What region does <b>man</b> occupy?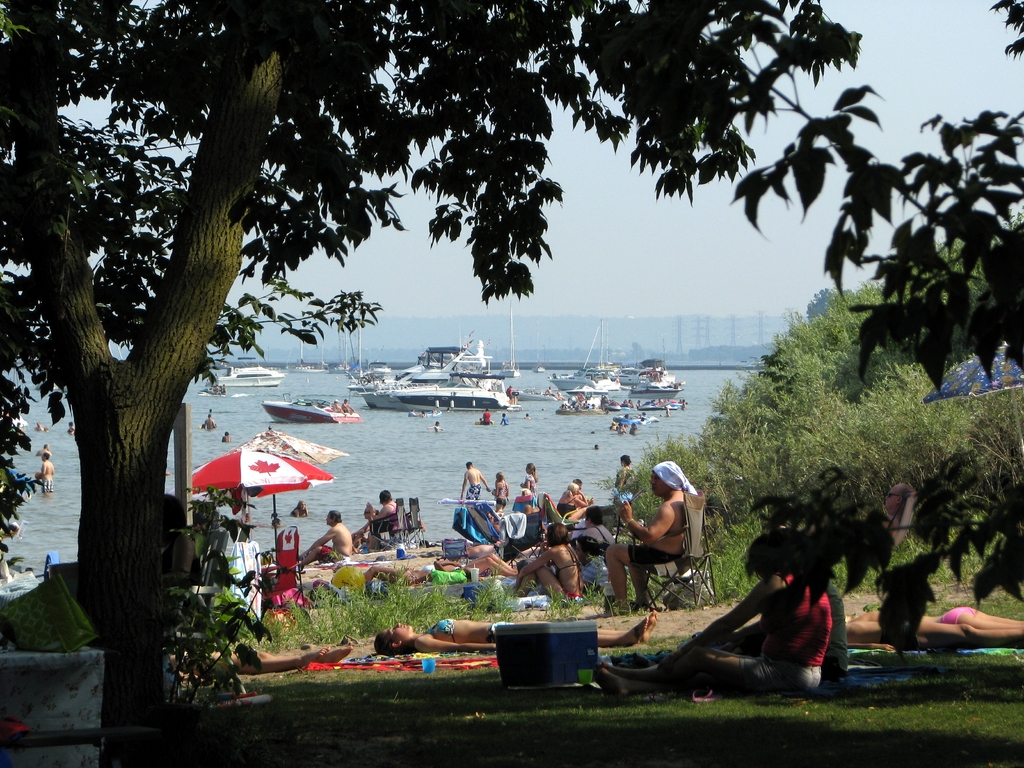
{"x1": 622, "y1": 467, "x2": 716, "y2": 611}.
